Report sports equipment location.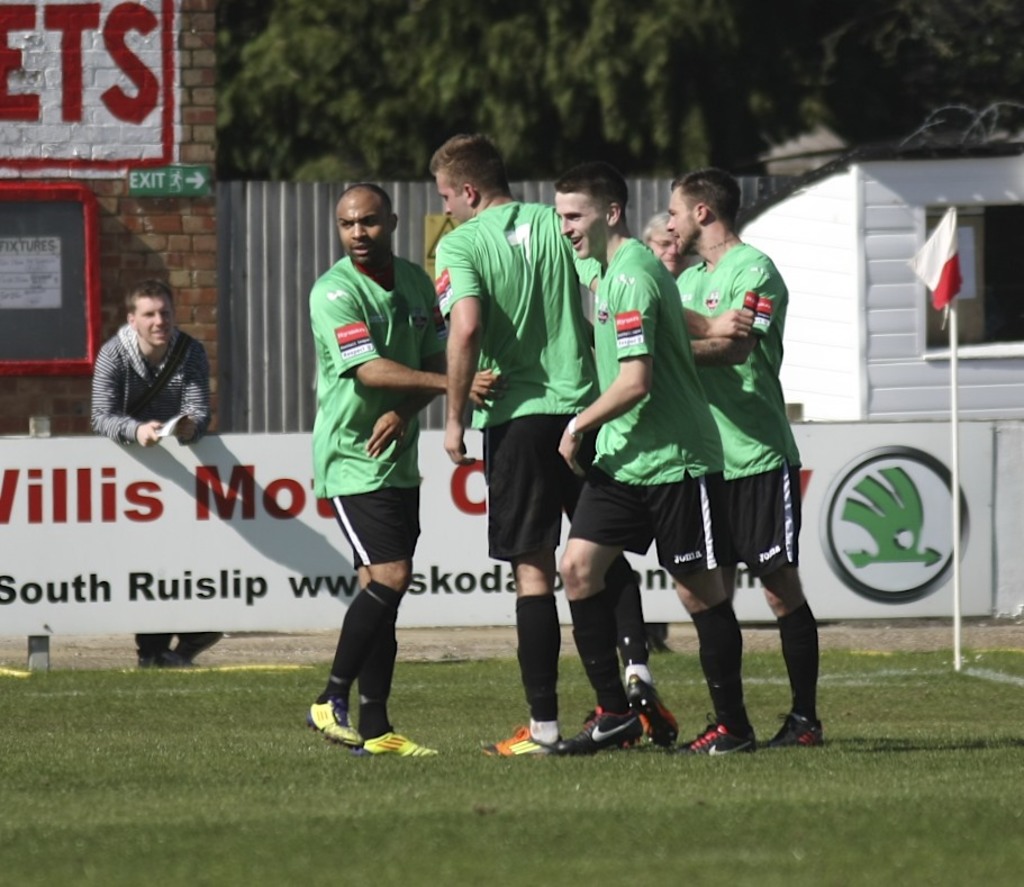
Report: {"x1": 365, "y1": 732, "x2": 435, "y2": 755}.
